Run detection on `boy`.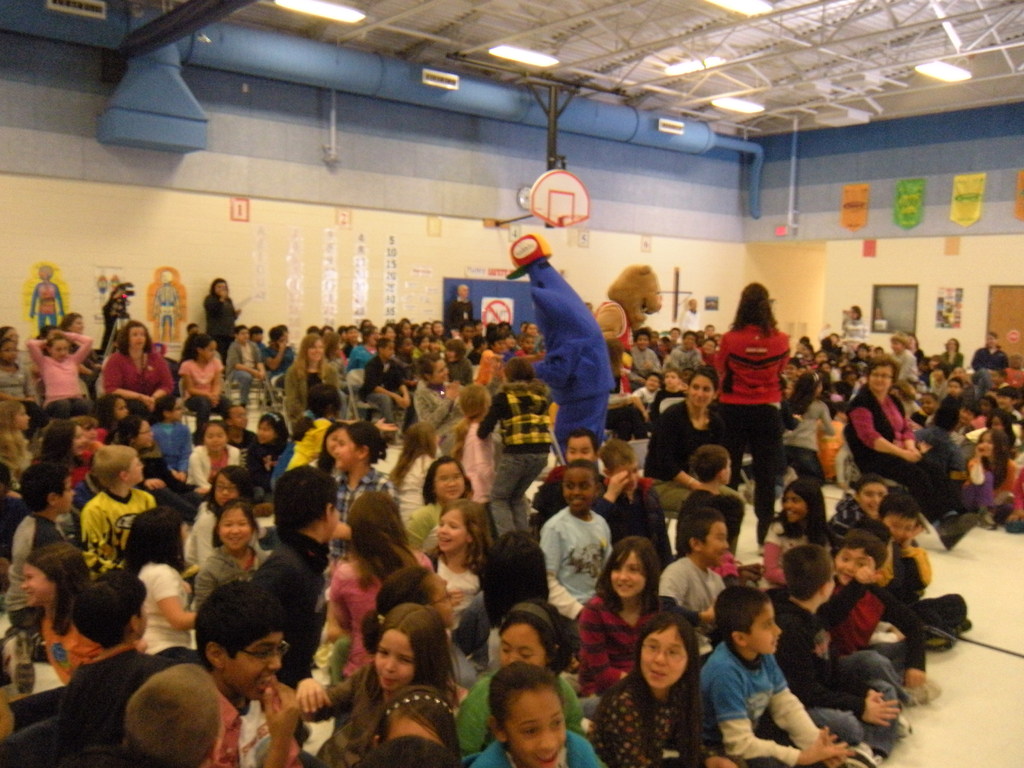
Result: locate(593, 446, 682, 576).
